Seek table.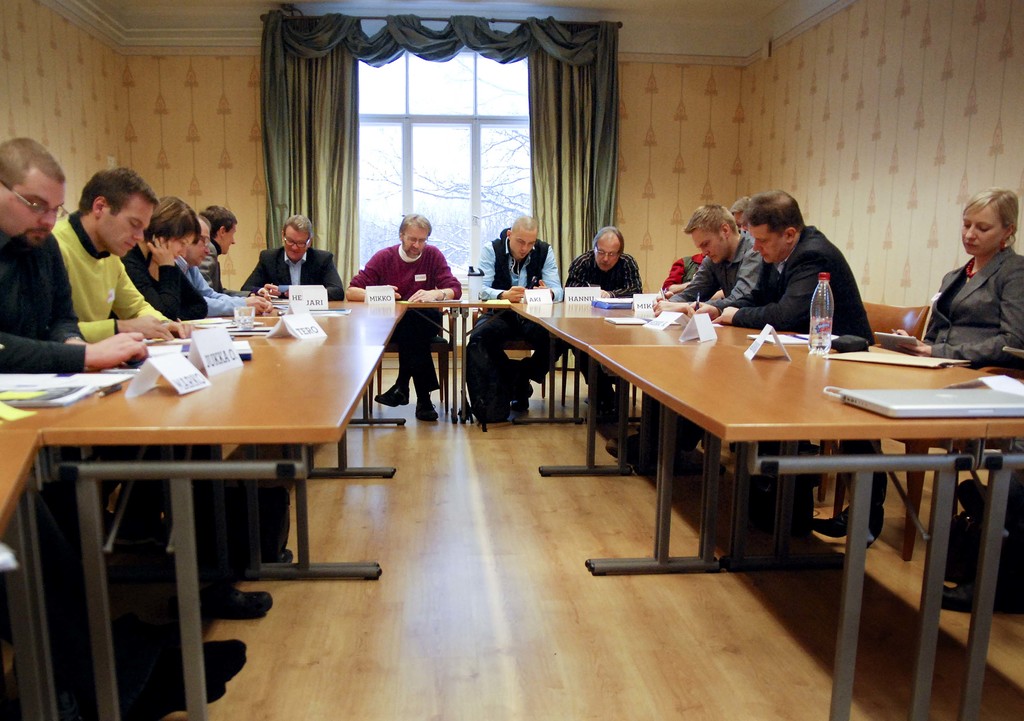
0/285/410/533.
